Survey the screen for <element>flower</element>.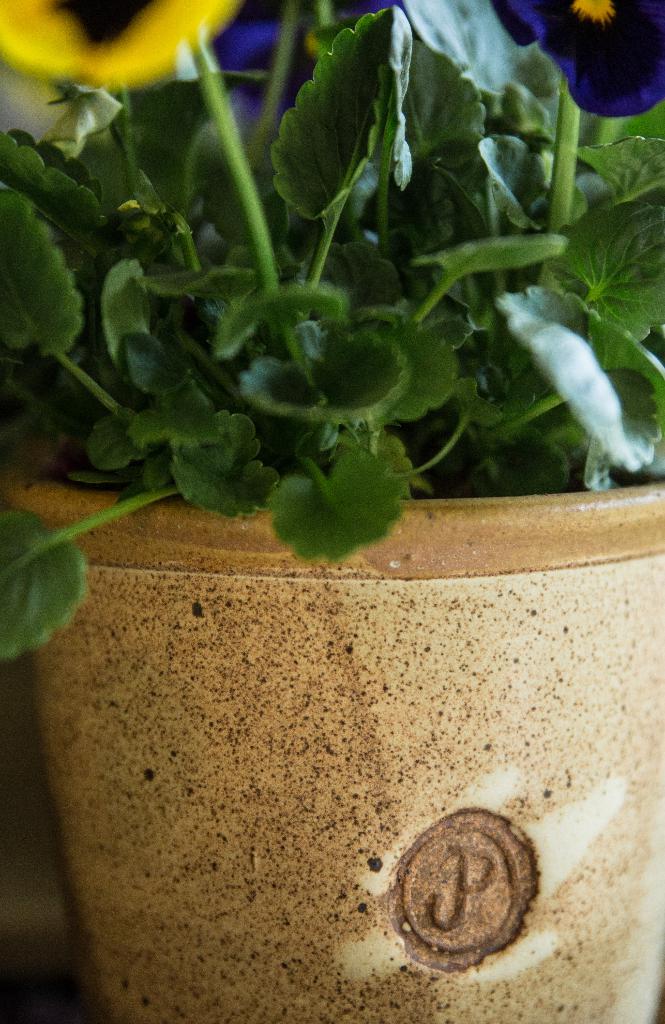
Survey found: pyautogui.locateOnScreen(212, 8, 271, 87).
